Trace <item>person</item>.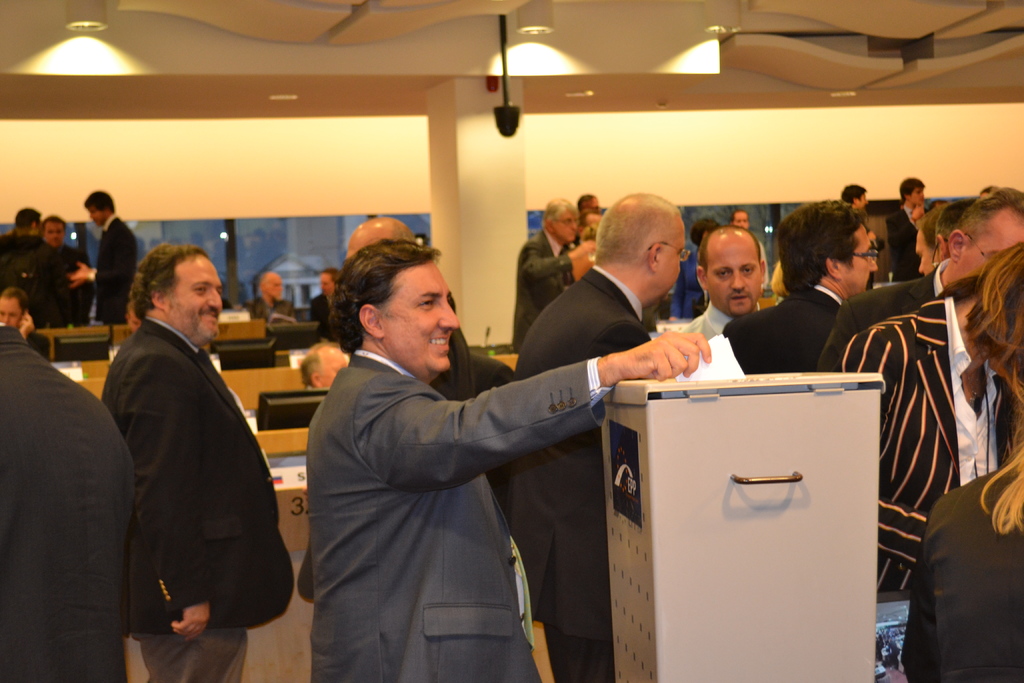
Traced to l=342, t=210, r=477, b=409.
